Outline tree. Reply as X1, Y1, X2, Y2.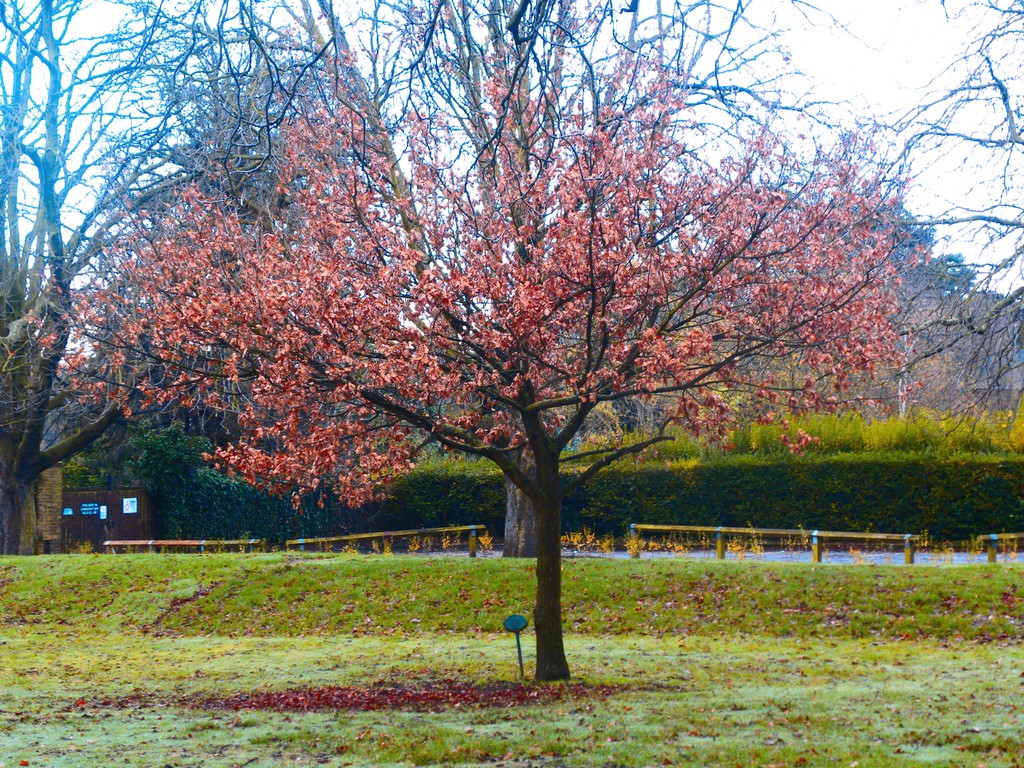
29, 30, 931, 688.
